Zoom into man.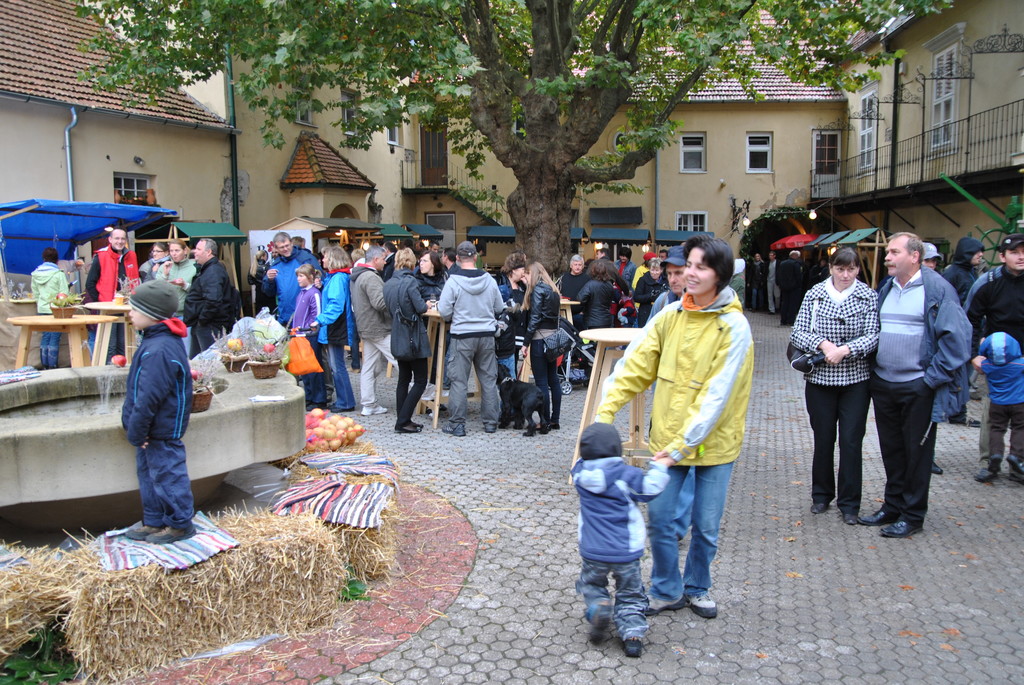
Zoom target: (265, 244, 280, 265).
